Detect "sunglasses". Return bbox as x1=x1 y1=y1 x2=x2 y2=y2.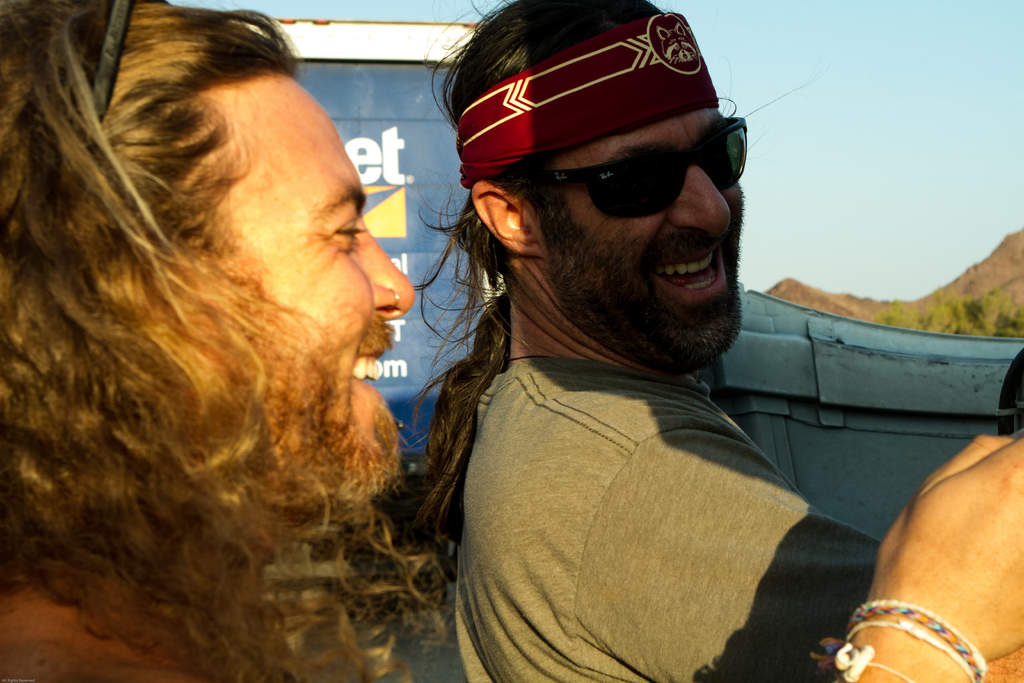
x1=85 y1=0 x2=168 y2=127.
